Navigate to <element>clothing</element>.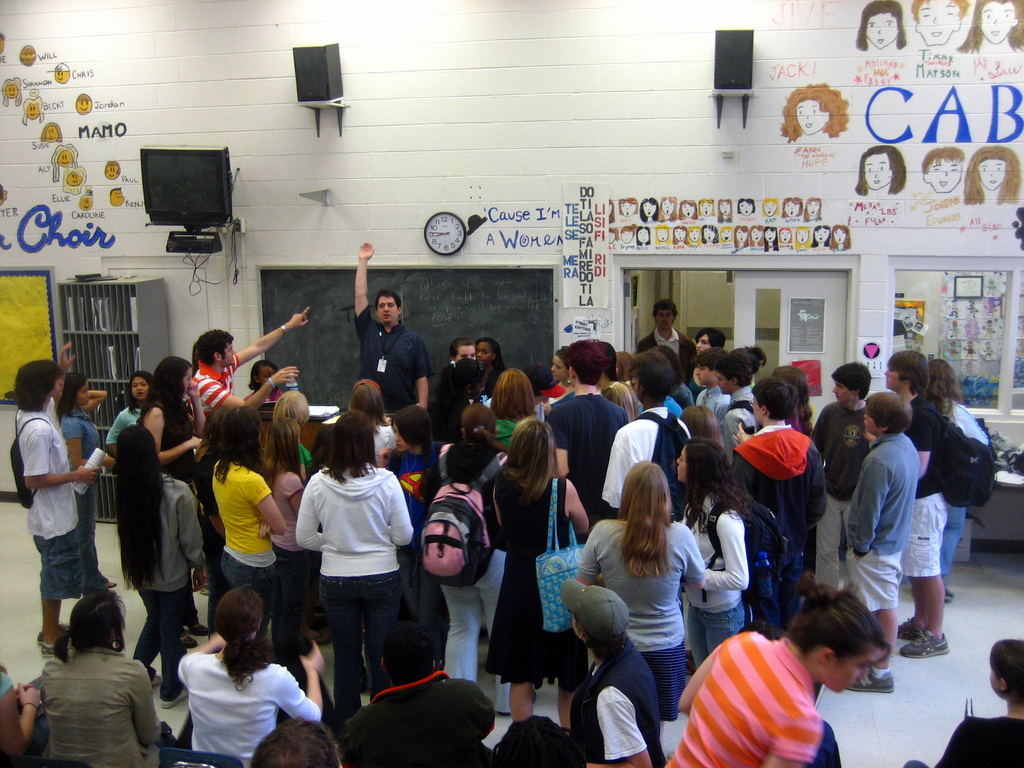
Navigation target: {"x1": 698, "y1": 383, "x2": 739, "y2": 443}.
